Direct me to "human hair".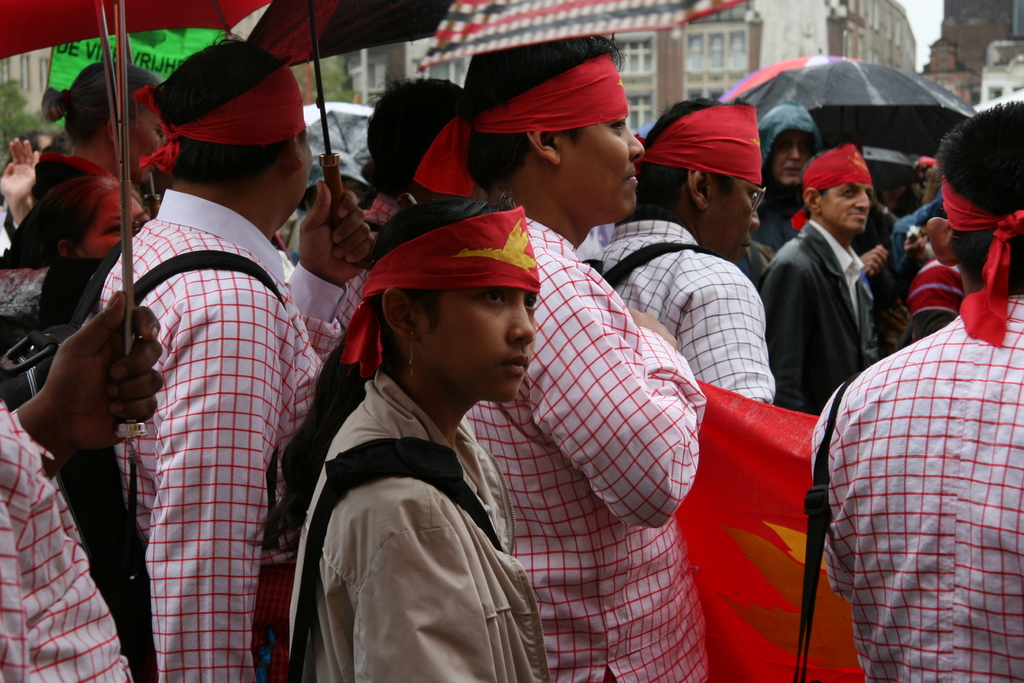
Direction: (927, 92, 1023, 292).
